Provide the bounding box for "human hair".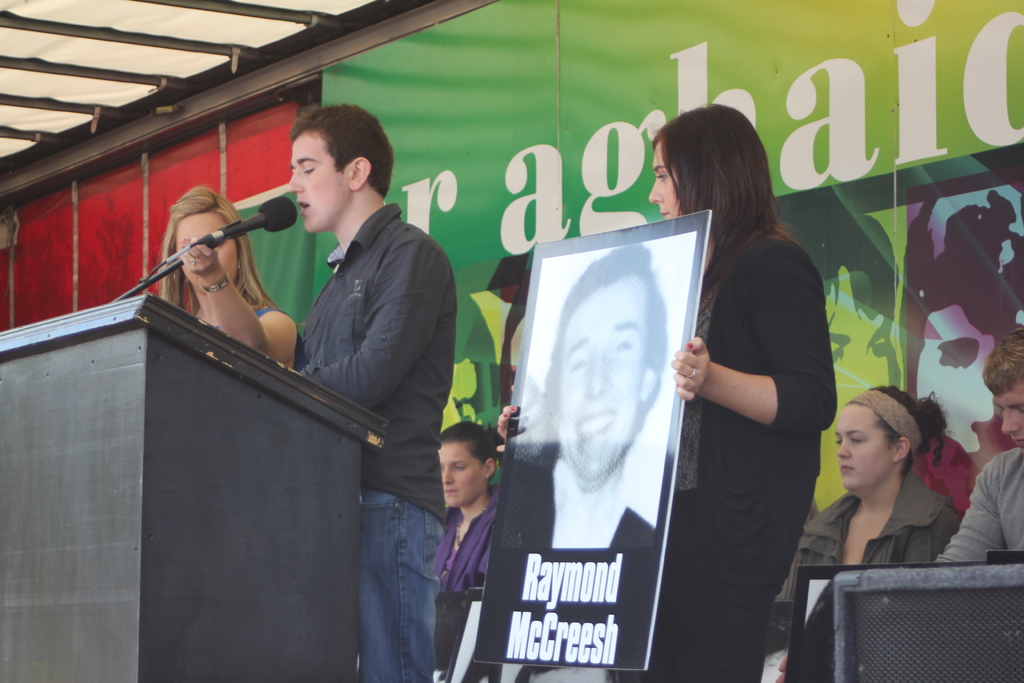
{"left": 534, "top": 240, "right": 669, "bottom": 429}.
